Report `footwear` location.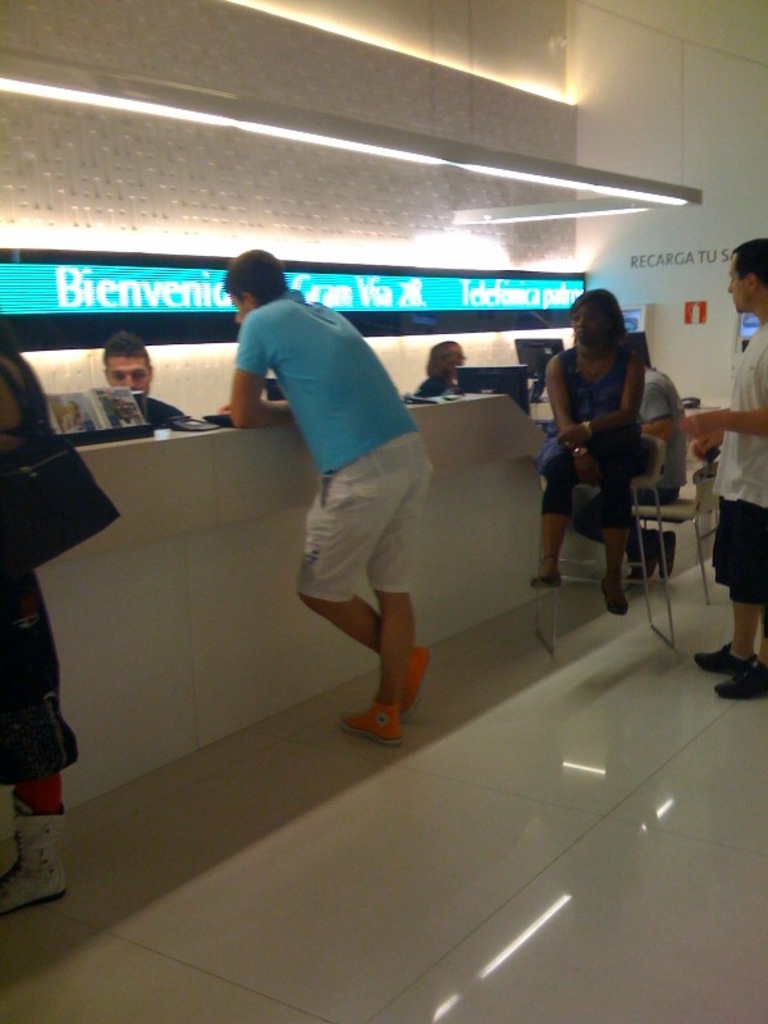
Report: <box>607,577,626,617</box>.
